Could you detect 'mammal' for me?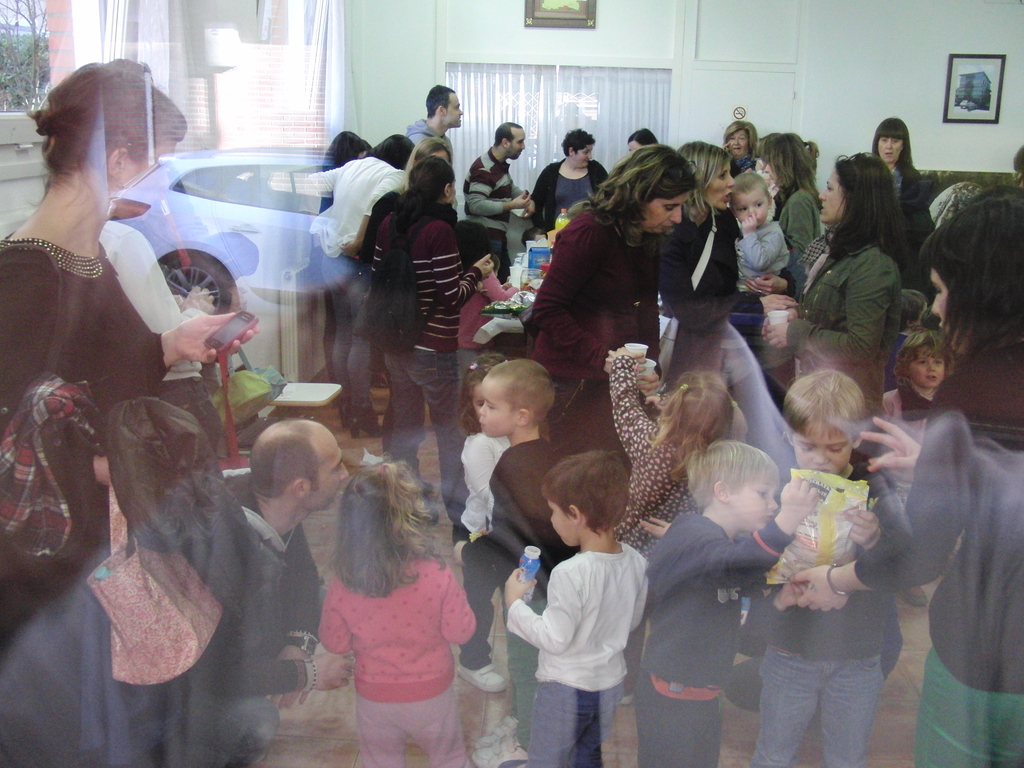
Detection result: x1=630 y1=438 x2=820 y2=767.
